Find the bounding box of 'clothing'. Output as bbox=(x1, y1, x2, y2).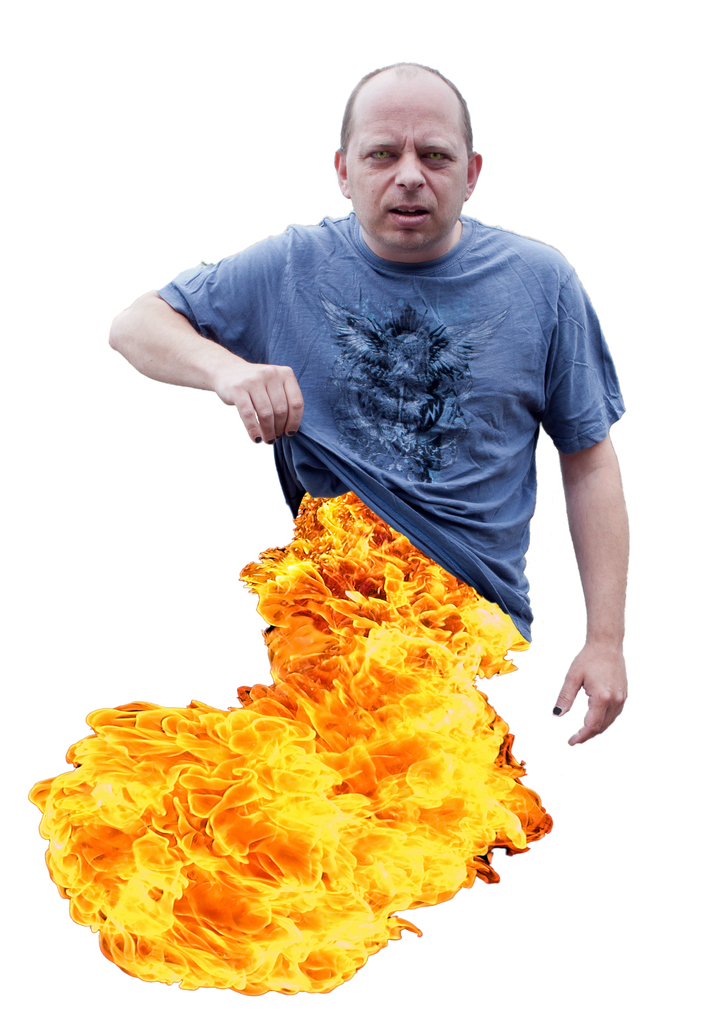
bbox=(196, 170, 632, 655).
